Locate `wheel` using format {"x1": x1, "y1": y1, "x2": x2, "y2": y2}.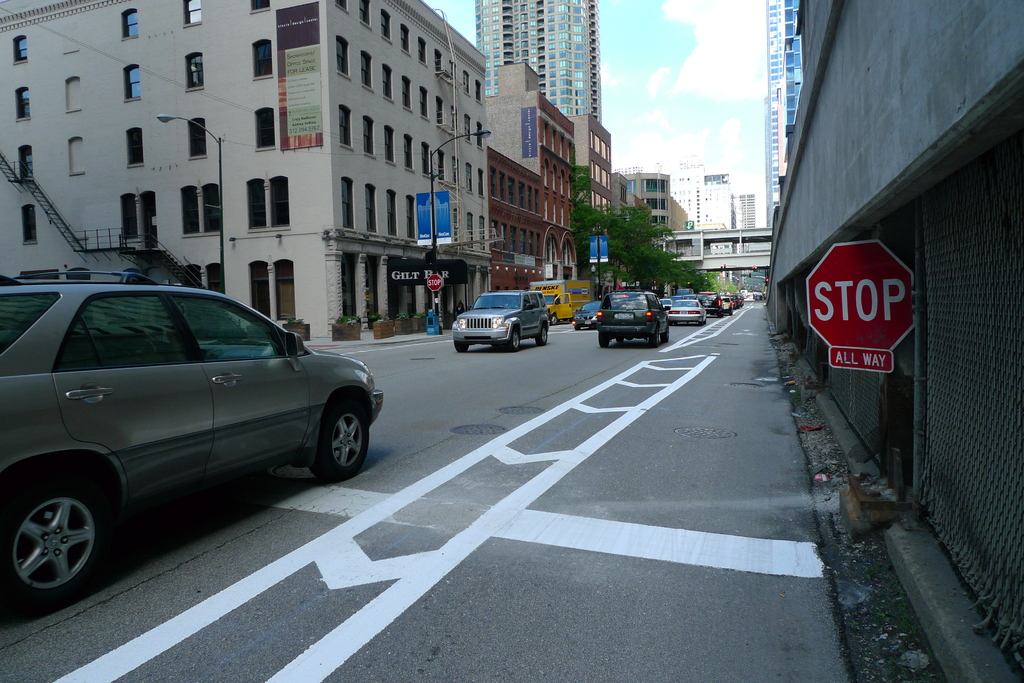
{"x1": 509, "y1": 326, "x2": 521, "y2": 350}.
